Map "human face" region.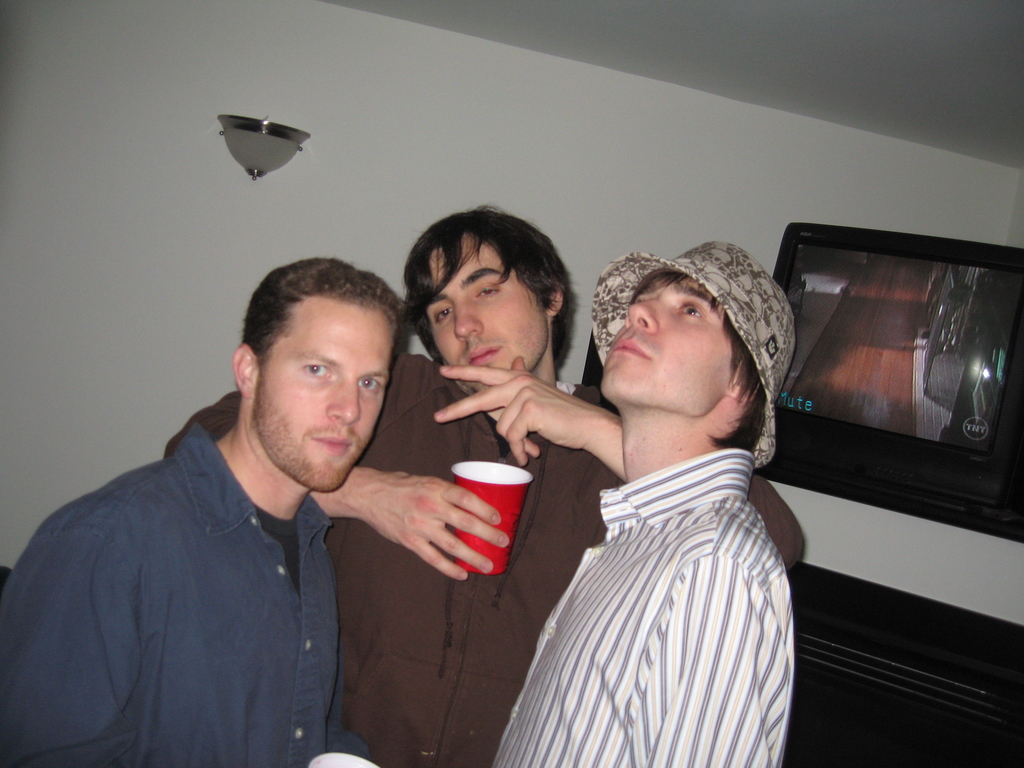
Mapped to rect(600, 274, 742, 417).
